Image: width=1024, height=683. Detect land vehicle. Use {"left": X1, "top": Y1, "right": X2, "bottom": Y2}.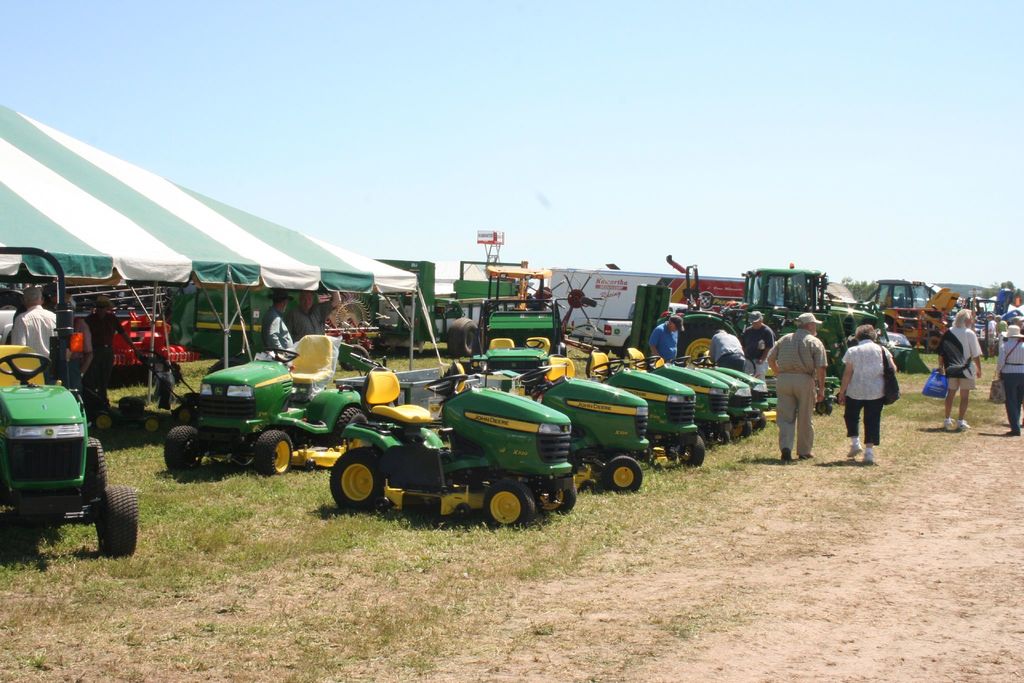
{"left": 416, "top": 259, "right": 530, "bottom": 350}.
